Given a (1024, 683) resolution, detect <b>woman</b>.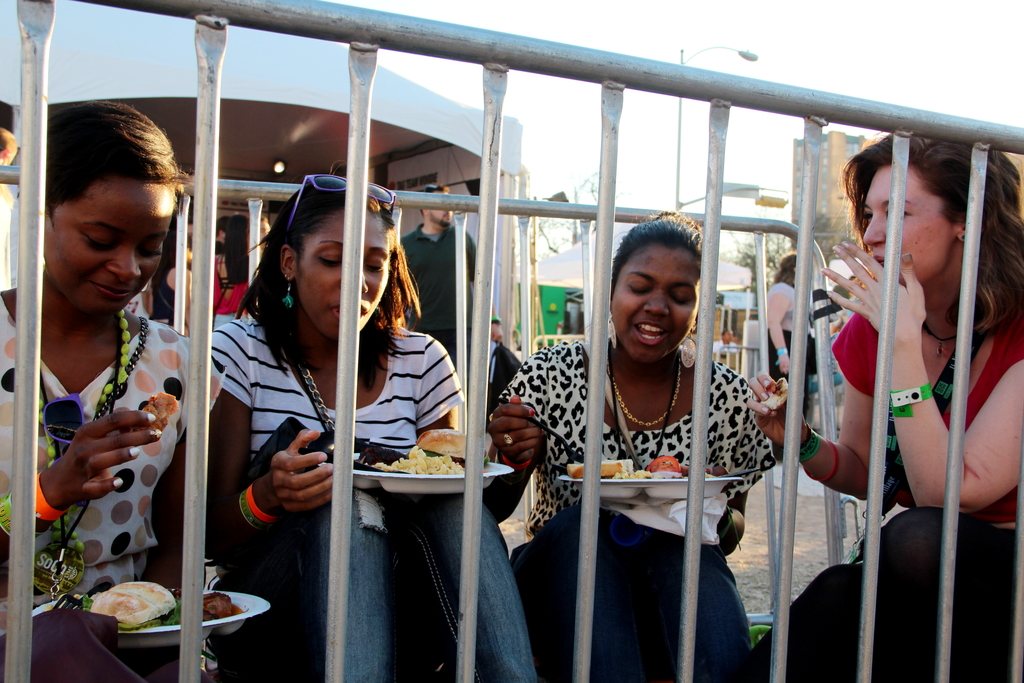
(758,244,812,425).
